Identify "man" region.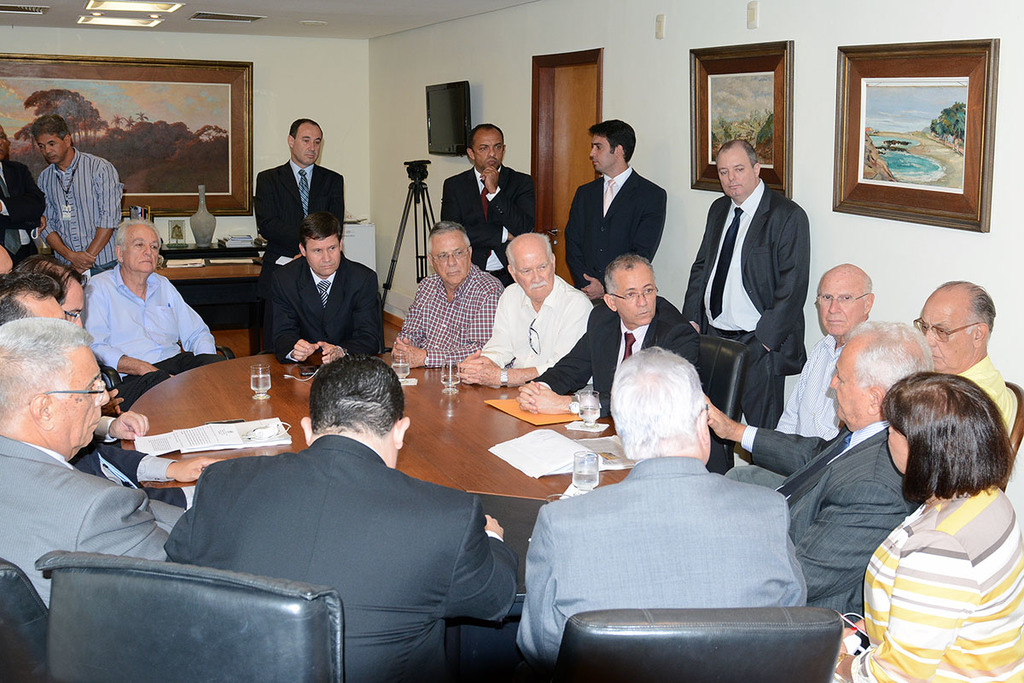
Region: 682:140:809:427.
